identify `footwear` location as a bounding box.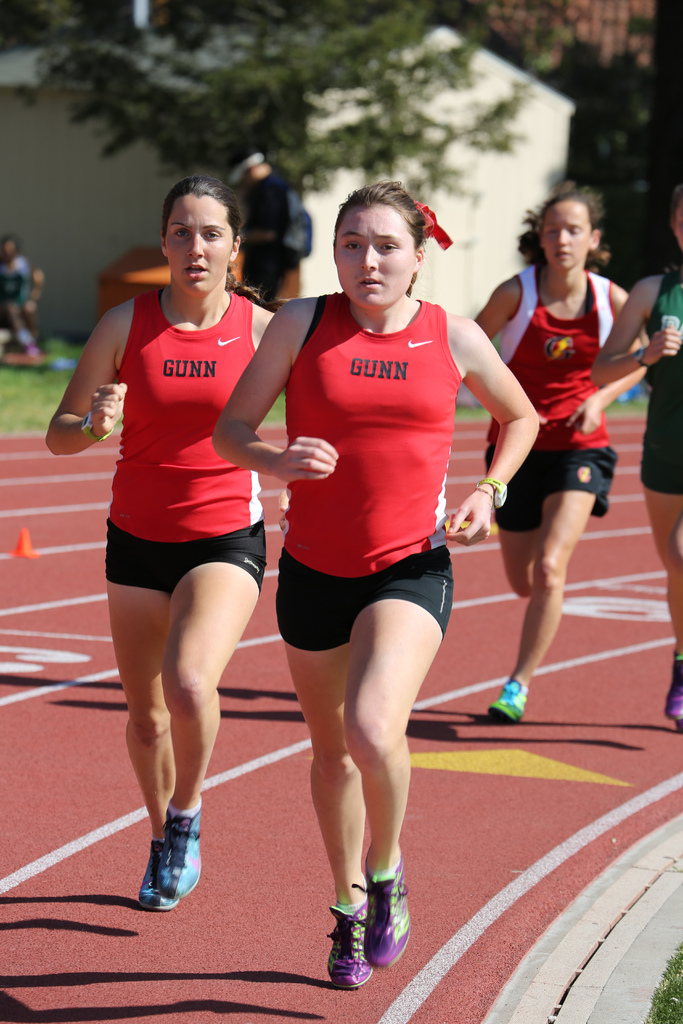
x1=324, y1=898, x2=377, y2=1001.
